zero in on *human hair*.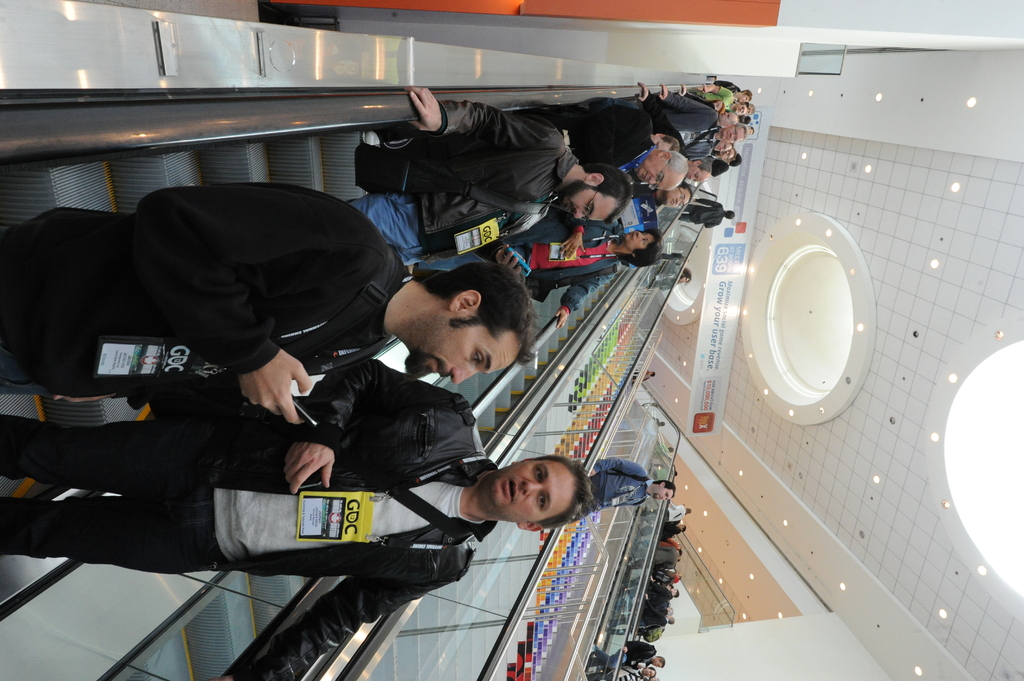
Zeroed in: crop(533, 463, 593, 534).
